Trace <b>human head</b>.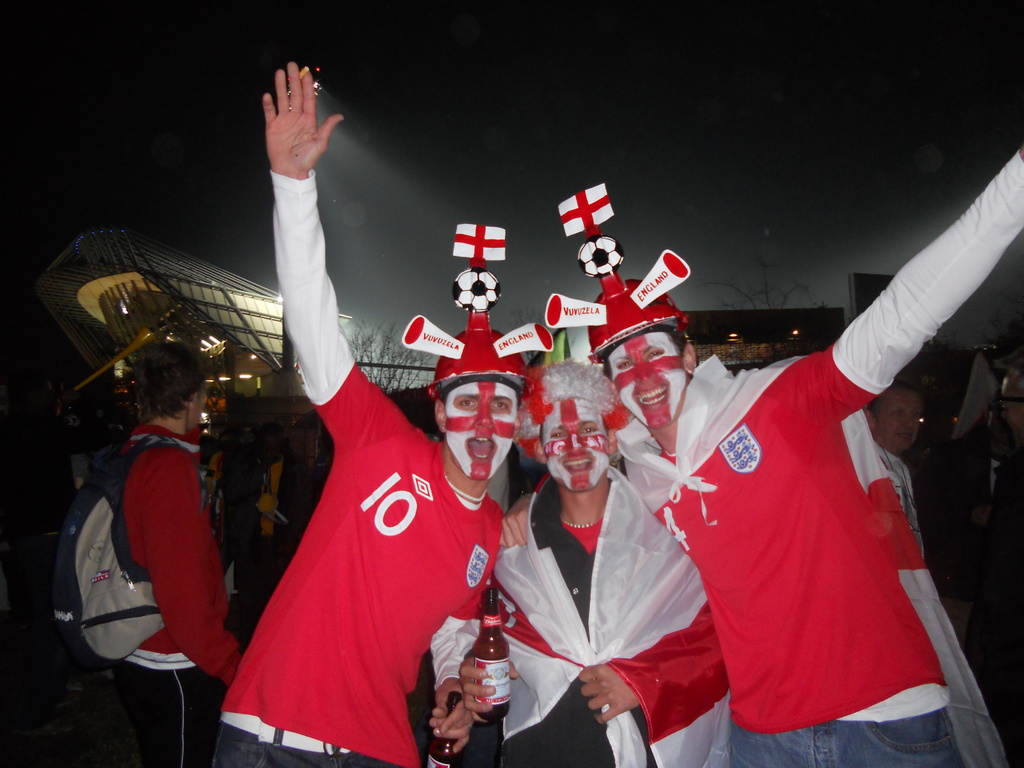
Traced to bbox=(867, 378, 924, 452).
